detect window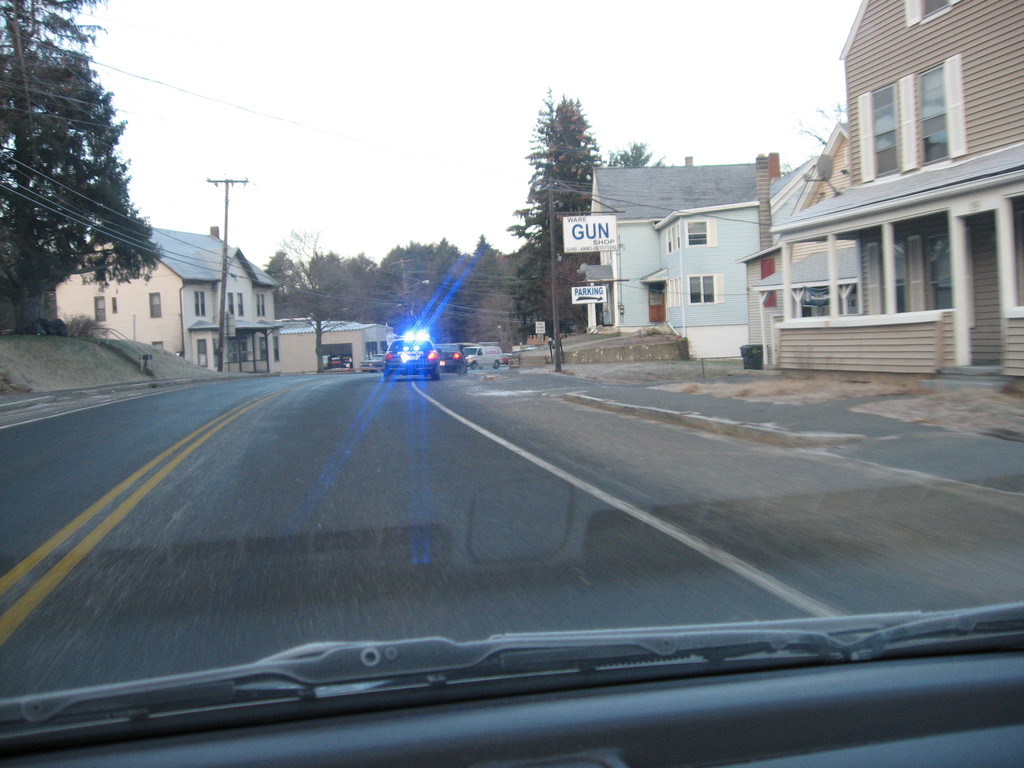
locate(235, 292, 245, 317)
